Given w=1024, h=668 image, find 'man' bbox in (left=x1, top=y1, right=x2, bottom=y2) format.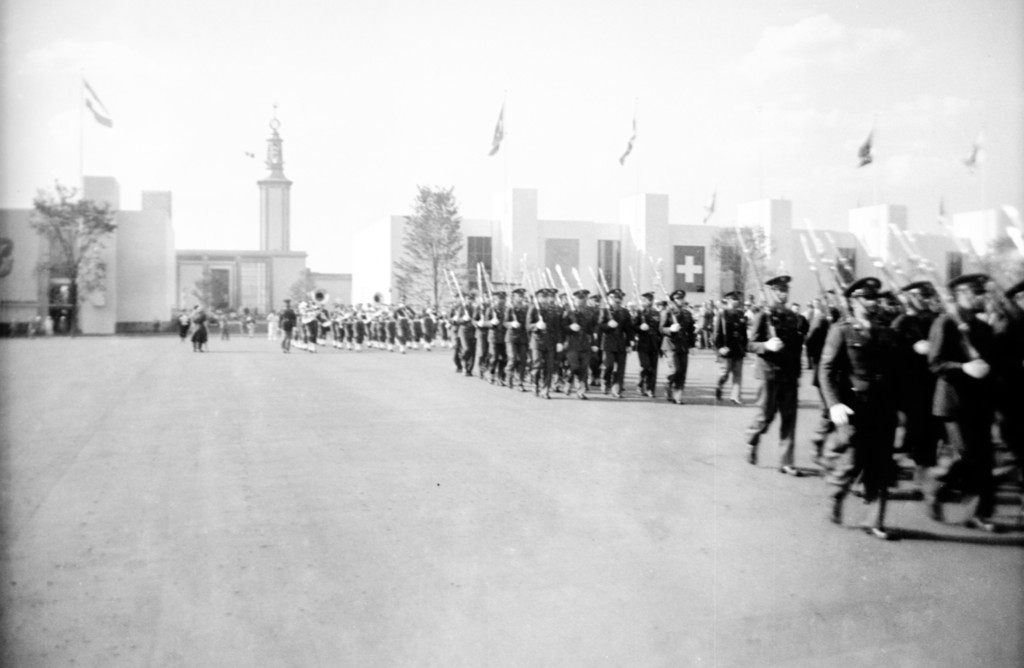
(left=749, top=278, right=819, bottom=486).
